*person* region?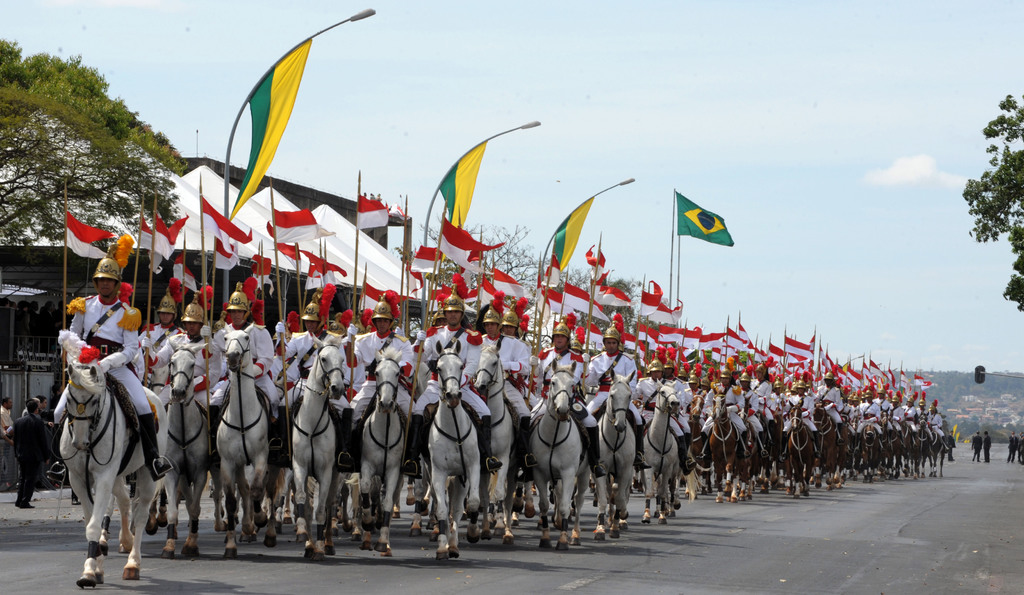
<region>479, 322, 534, 469</region>
